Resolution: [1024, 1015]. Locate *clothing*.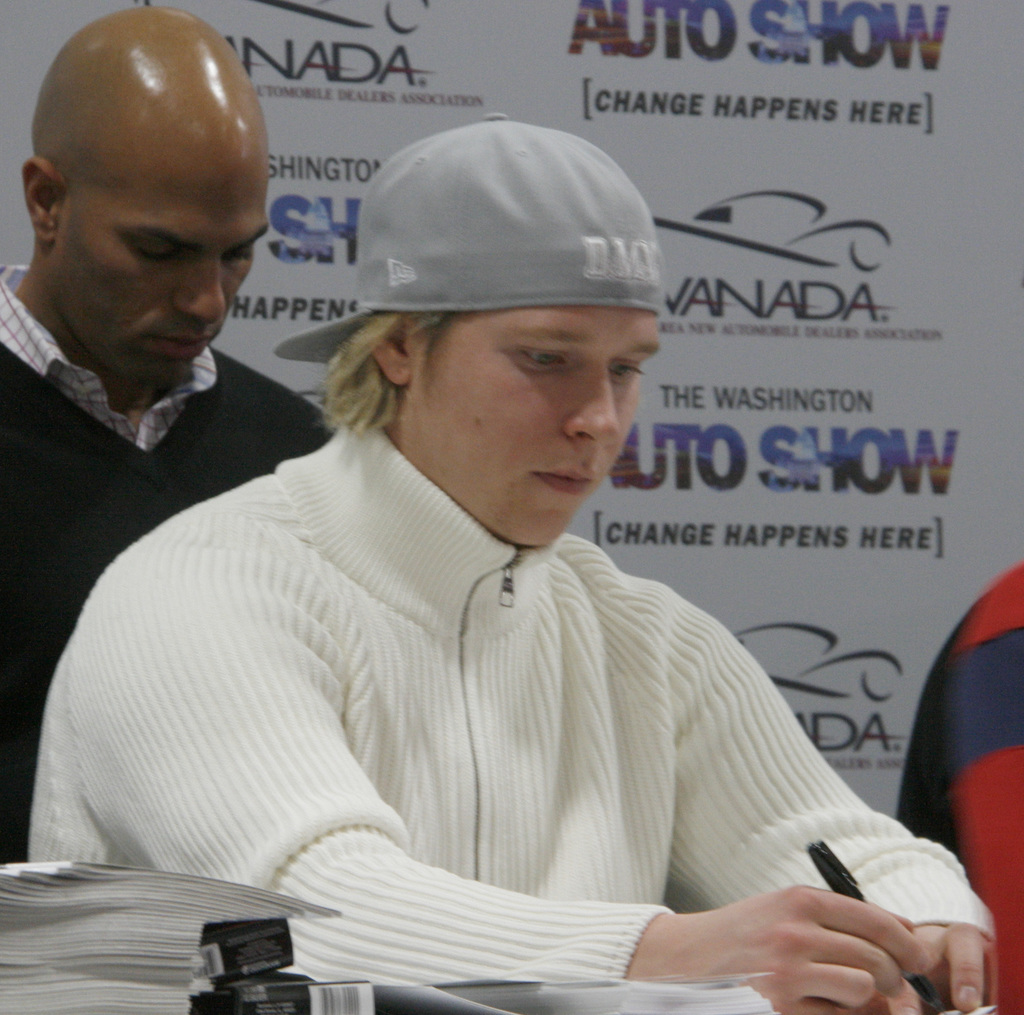
[19,412,993,1014].
